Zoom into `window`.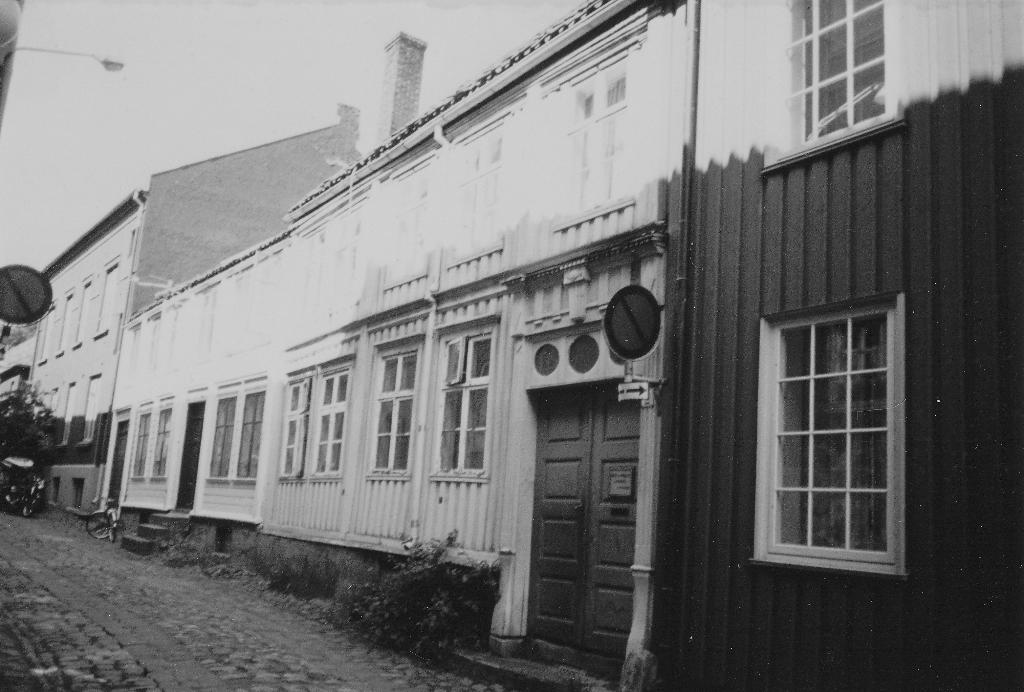
Zoom target: bbox(312, 363, 366, 498).
